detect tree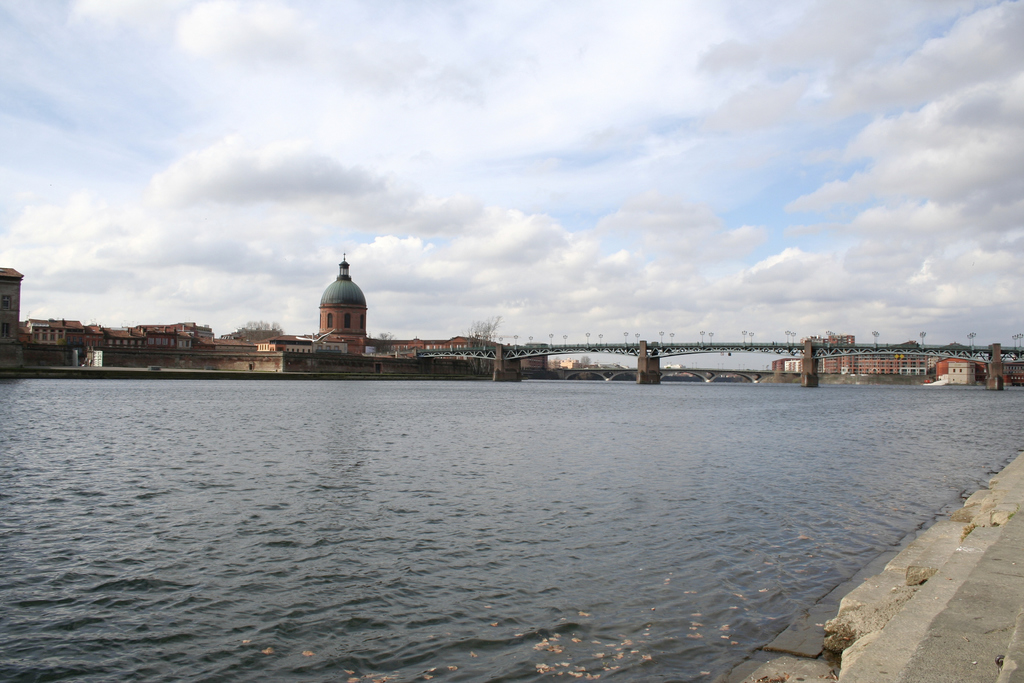
(left=240, top=317, right=280, bottom=343)
